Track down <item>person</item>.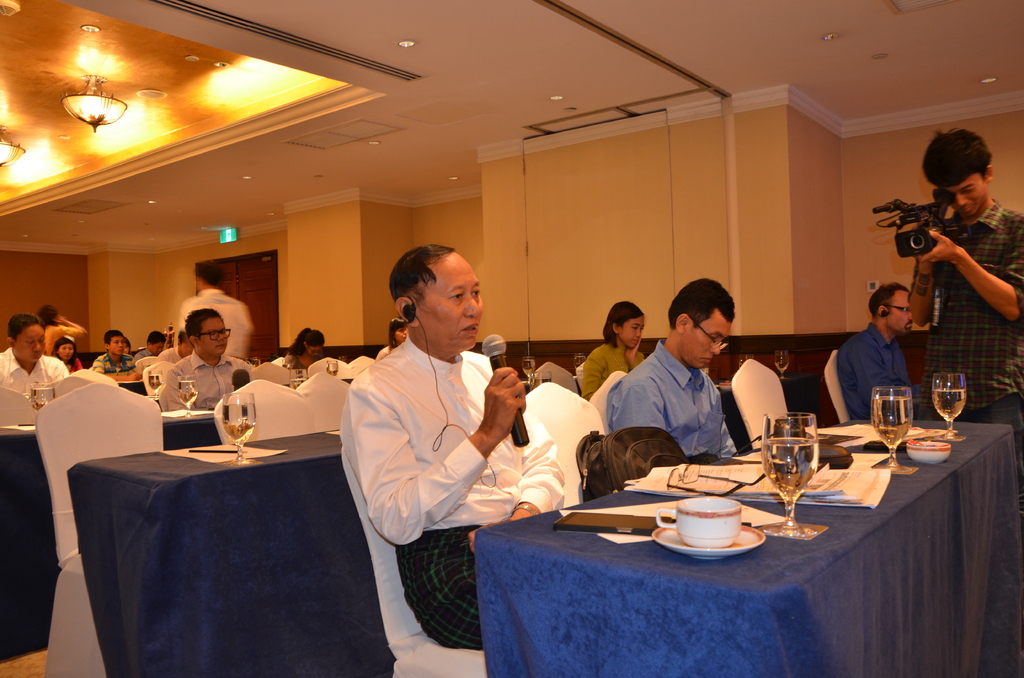
Tracked to (left=573, top=302, right=644, bottom=401).
